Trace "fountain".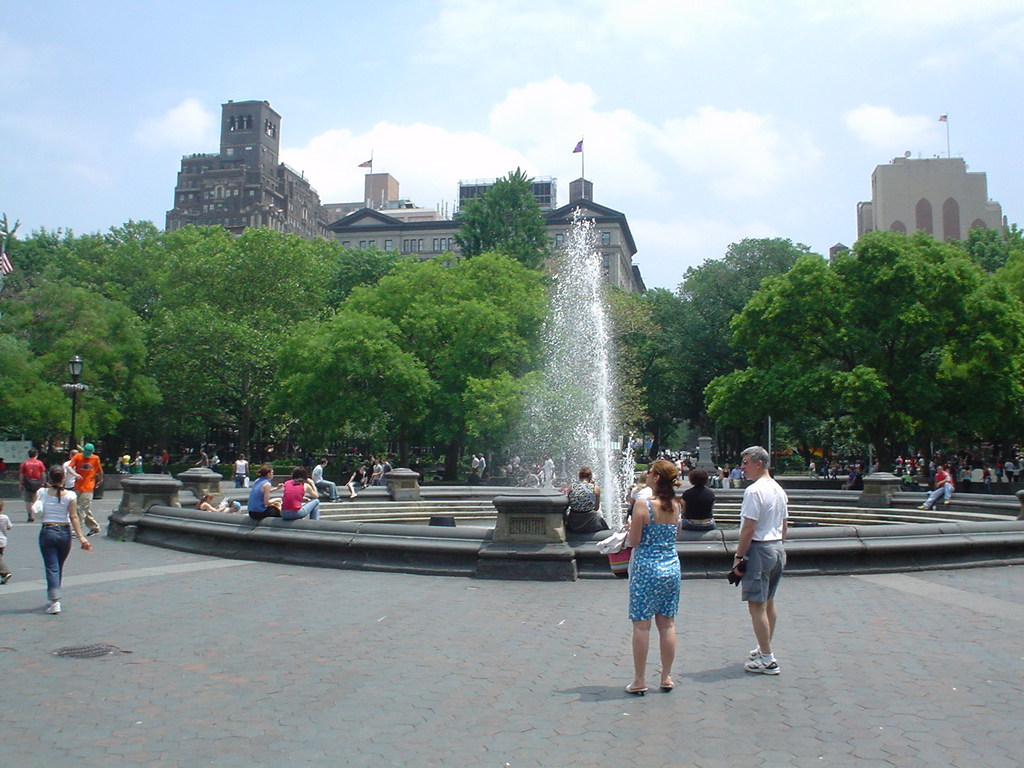
Traced to [left=104, top=192, right=1023, bottom=588].
